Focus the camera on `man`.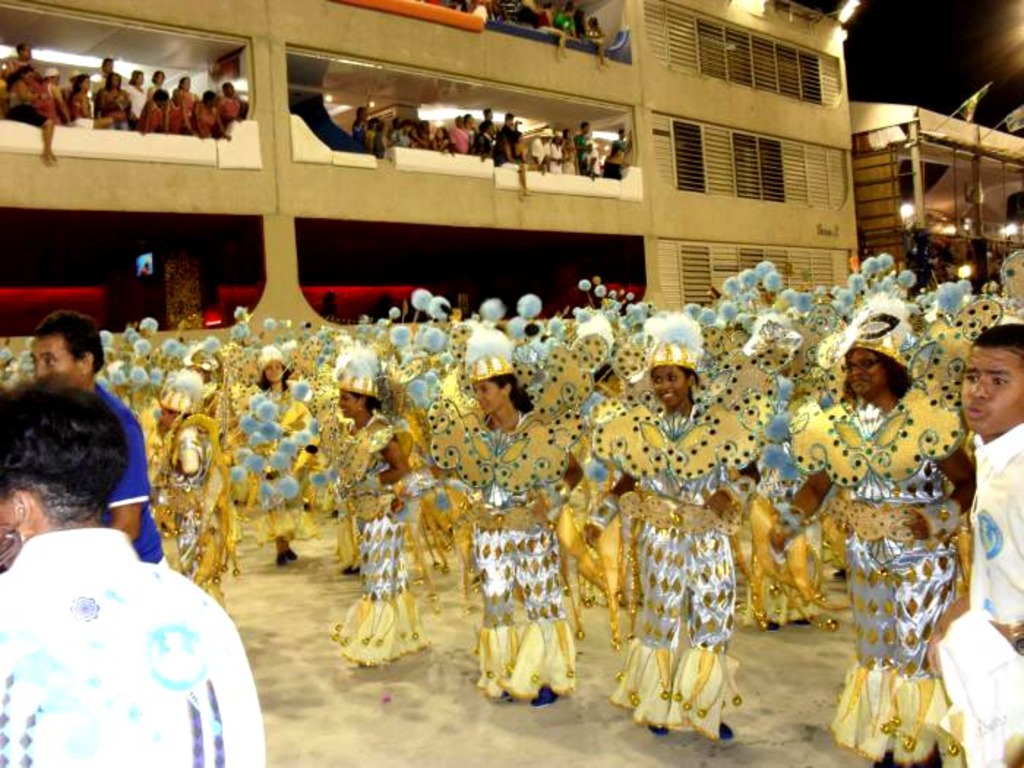
Focus region: detection(549, 132, 566, 173).
